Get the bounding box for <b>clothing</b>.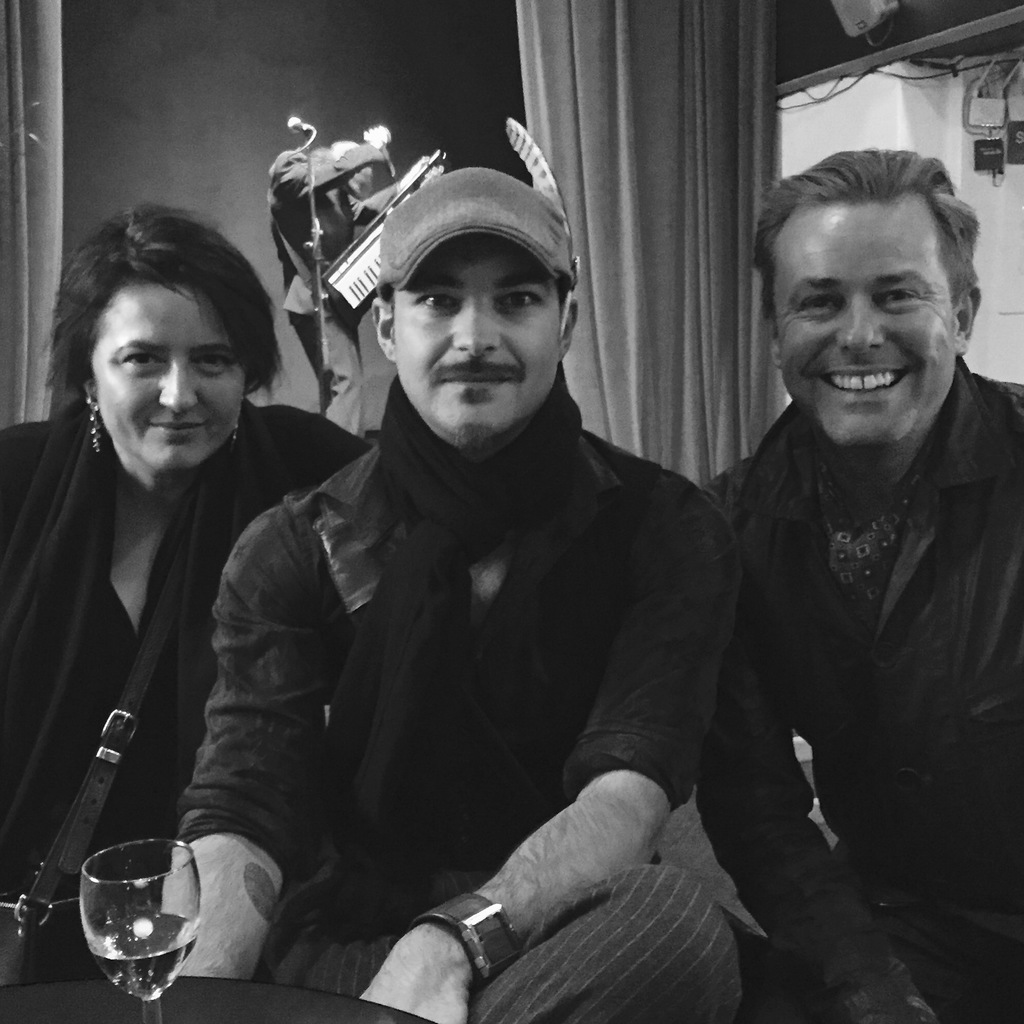
bbox=[698, 355, 1023, 1023].
